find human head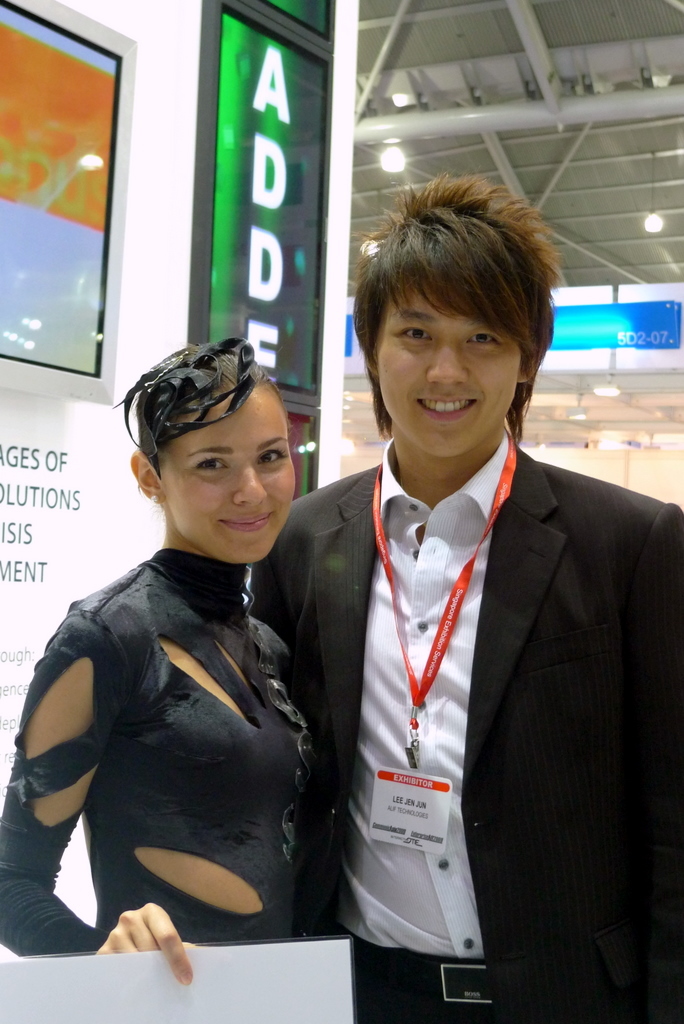
Rect(344, 160, 568, 491)
